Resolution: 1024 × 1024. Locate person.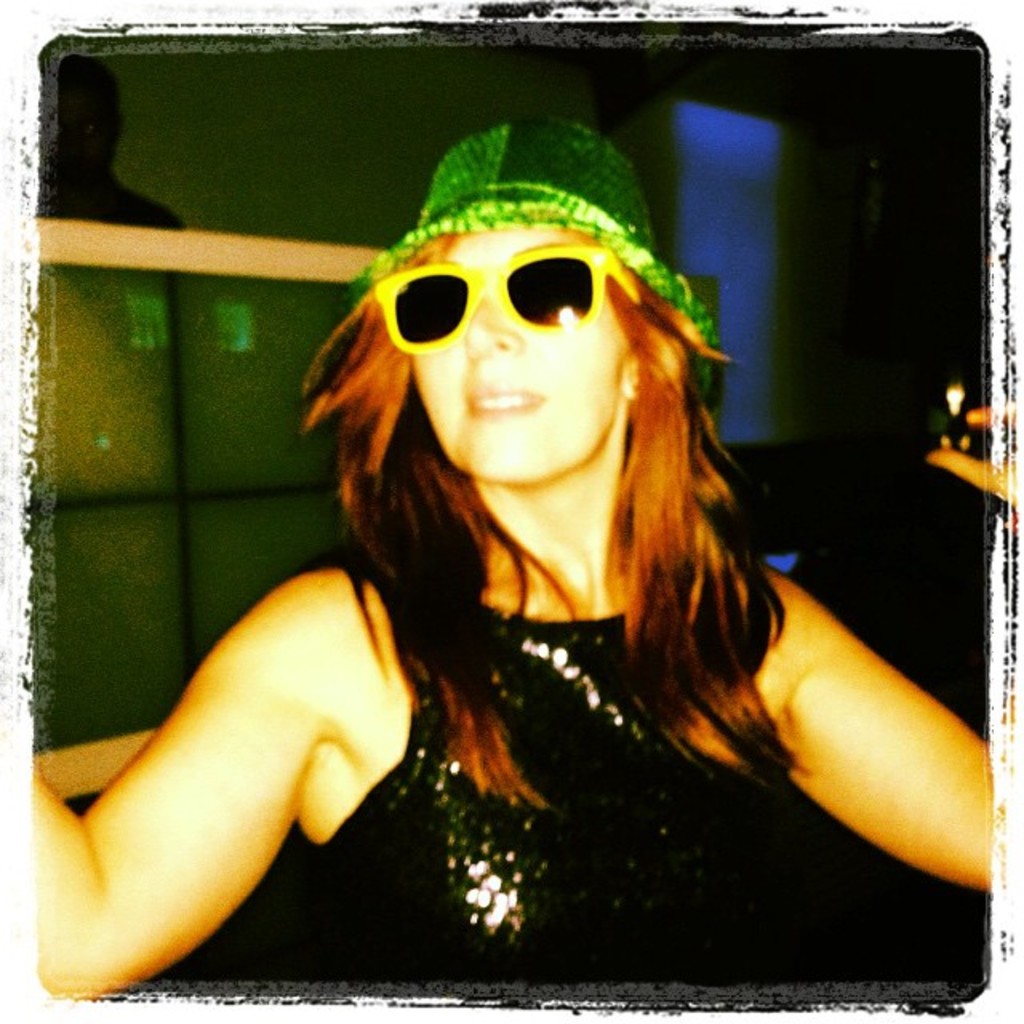
102,115,965,1011.
